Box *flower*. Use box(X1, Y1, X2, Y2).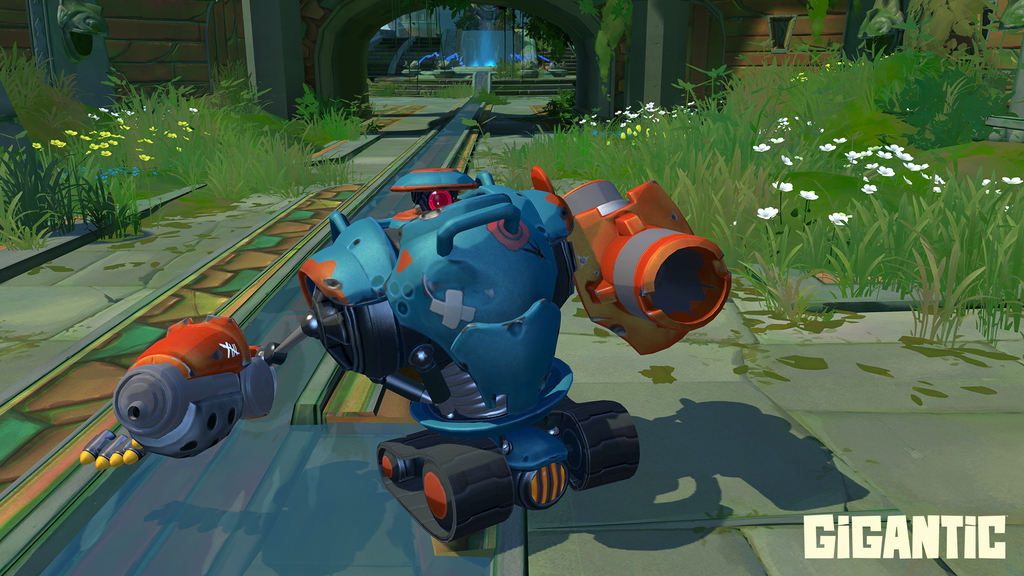
box(632, 131, 636, 136).
